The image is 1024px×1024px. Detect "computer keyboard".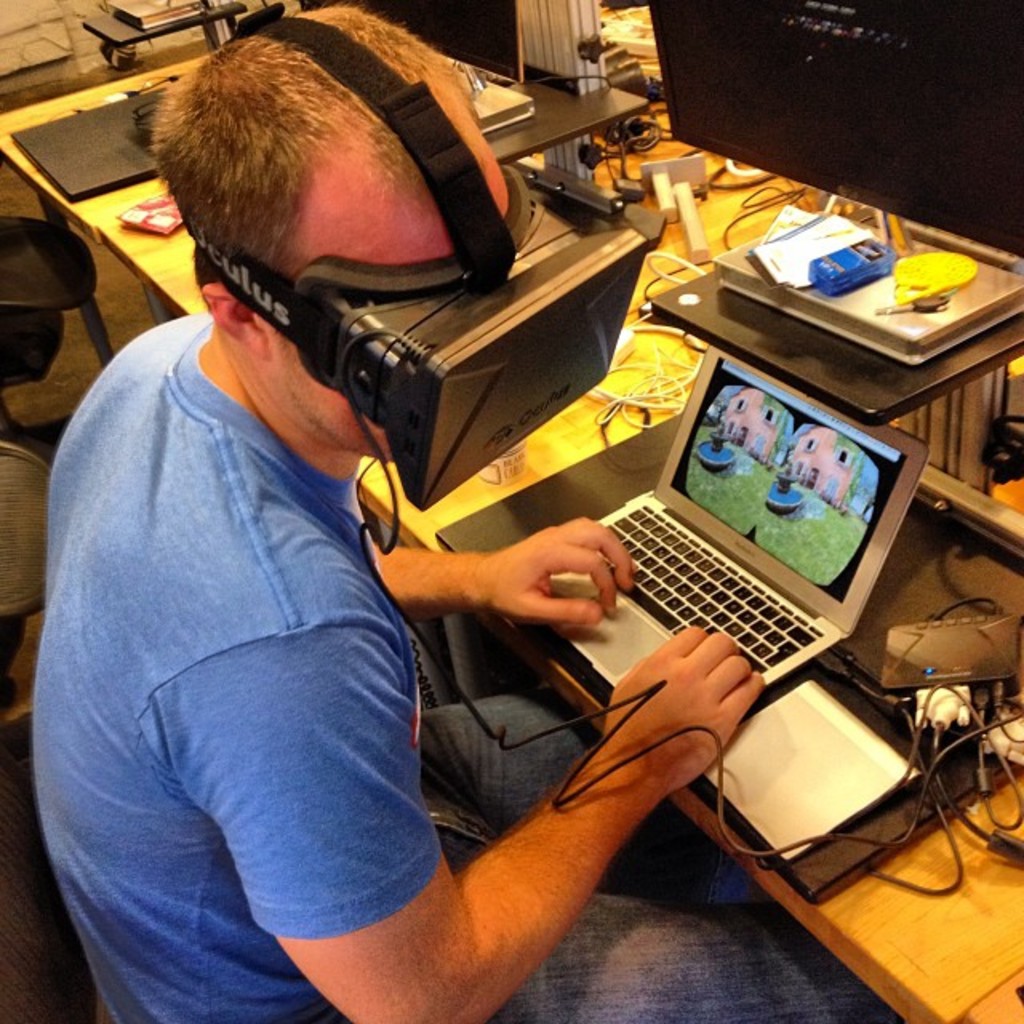
Detection: bbox=(600, 501, 829, 670).
